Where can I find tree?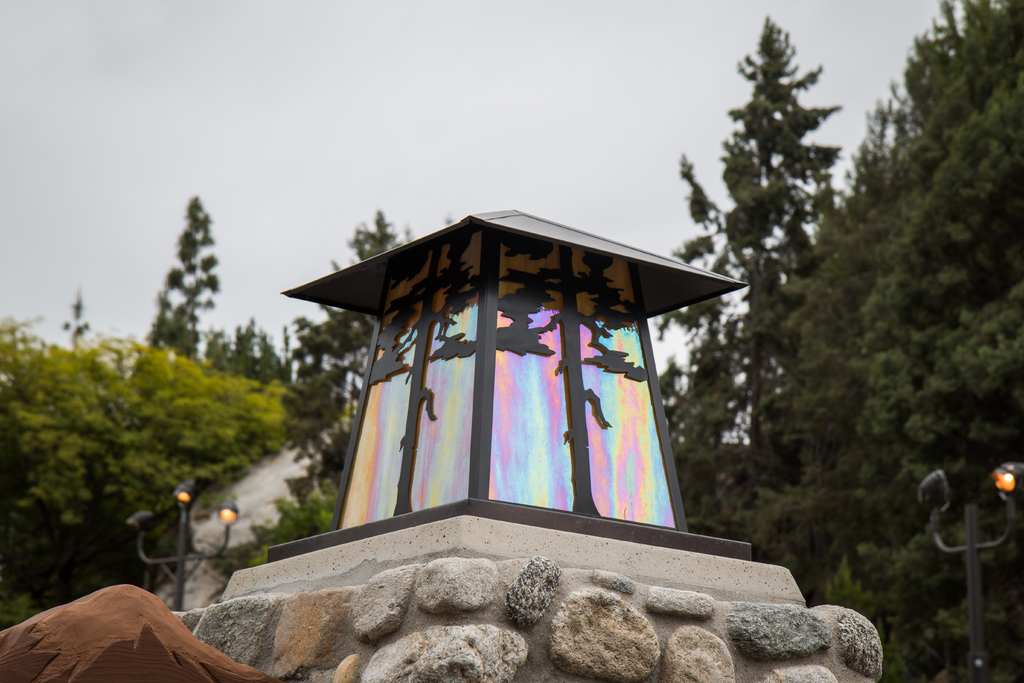
You can find it at [x1=141, y1=194, x2=231, y2=358].
